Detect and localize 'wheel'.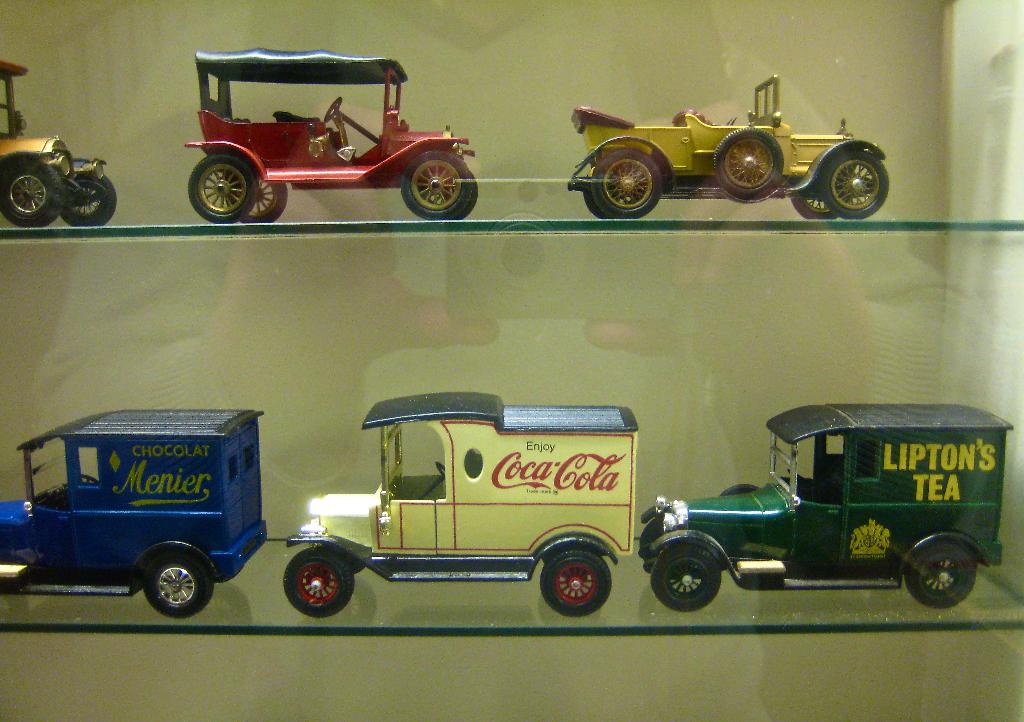
Localized at crop(540, 555, 619, 616).
